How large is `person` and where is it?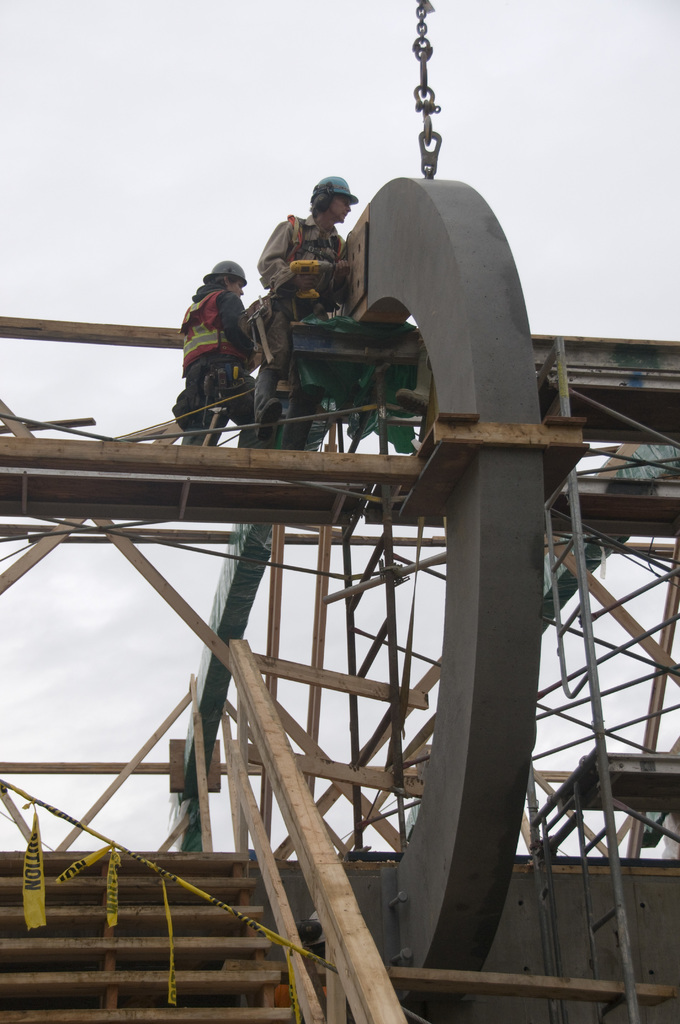
Bounding box: <bbox>257, 177, 358, 441</bbox>.
